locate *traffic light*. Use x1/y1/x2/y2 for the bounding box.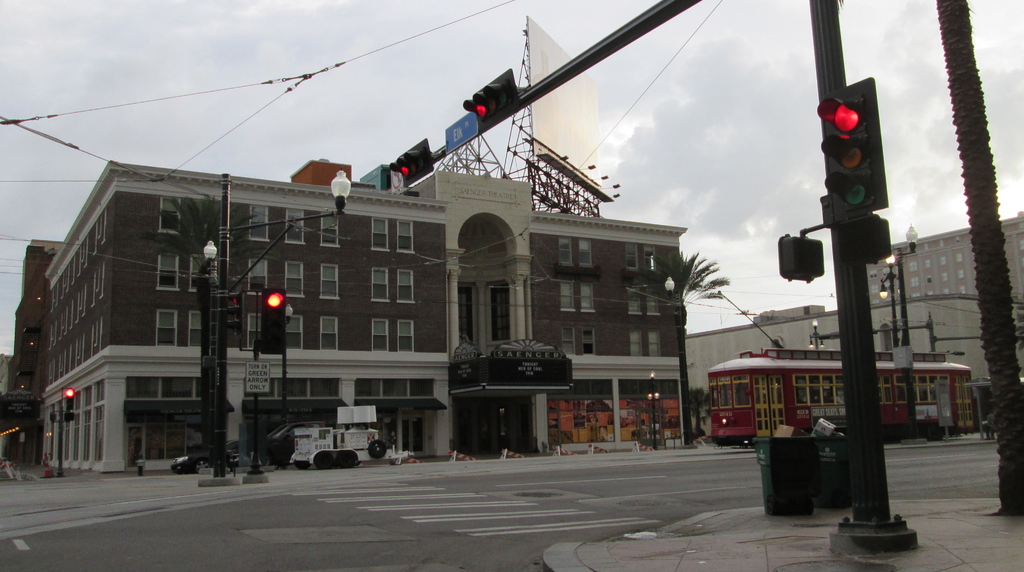
863/218/889/264.
